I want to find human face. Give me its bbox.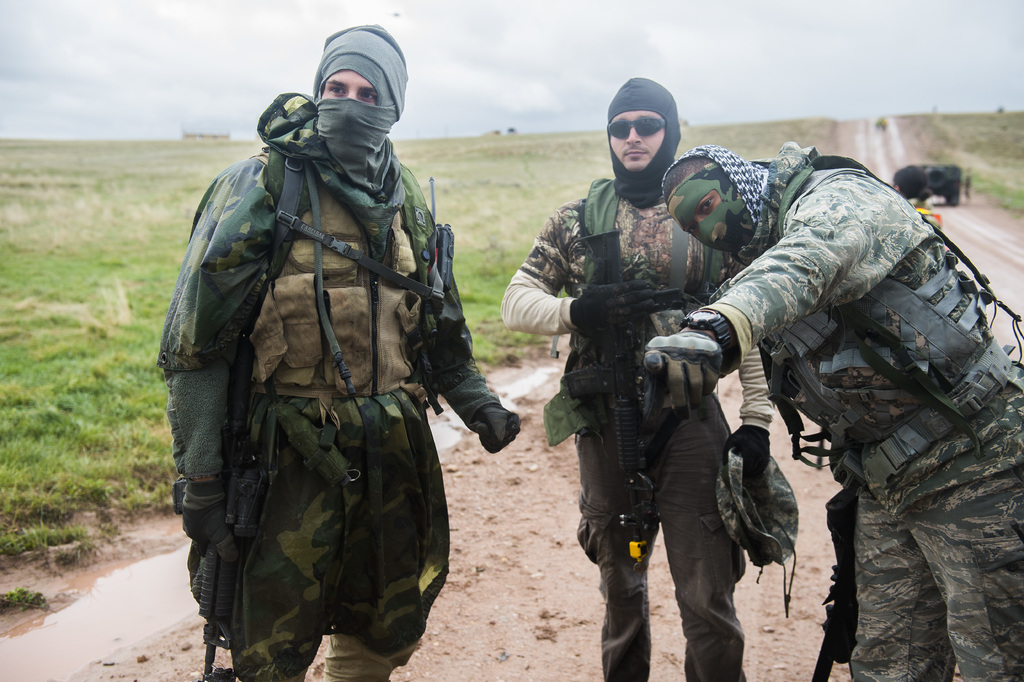
bbox=[611, 112, 666, 169].
